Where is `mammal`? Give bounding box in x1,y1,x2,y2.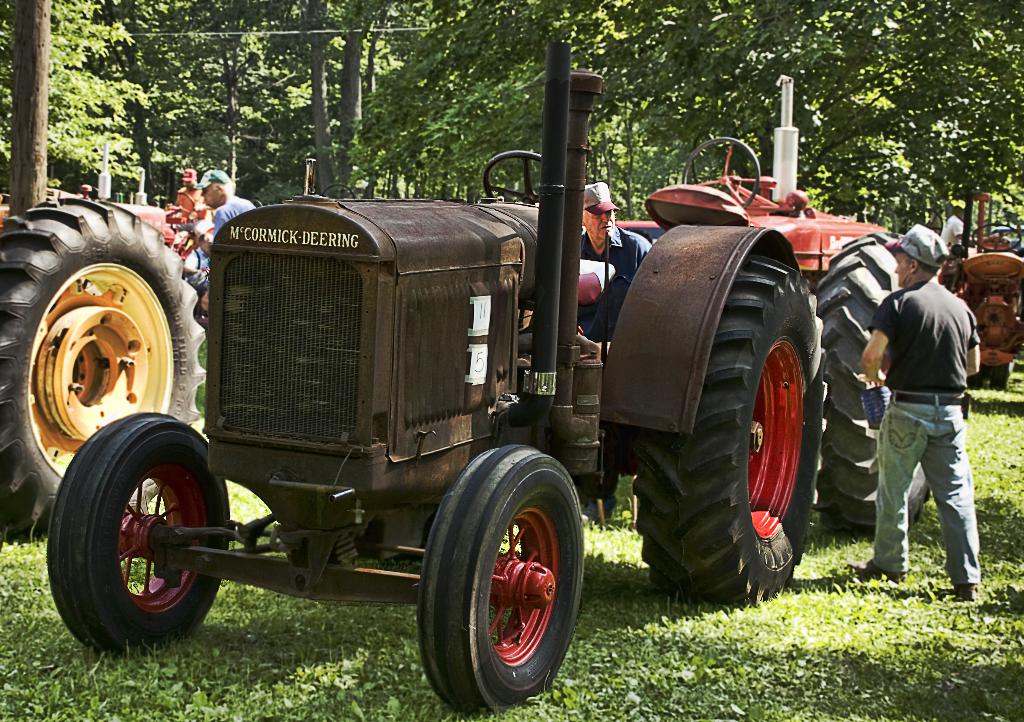
166,170,212,234.
